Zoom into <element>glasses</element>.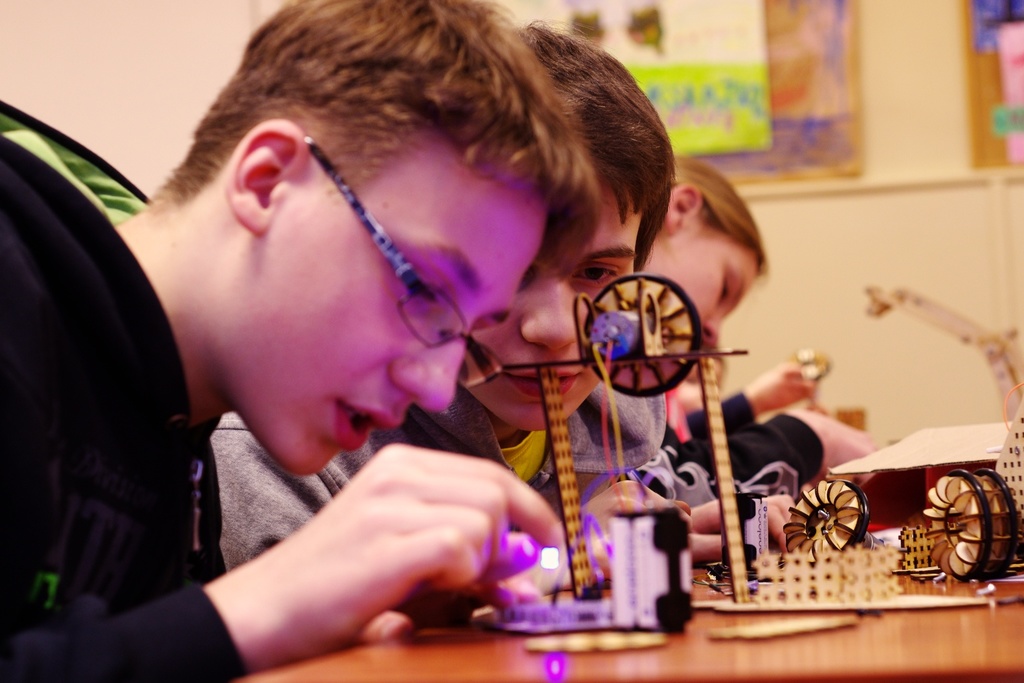
Zoom target: crop(315, 140, 501, 366).
